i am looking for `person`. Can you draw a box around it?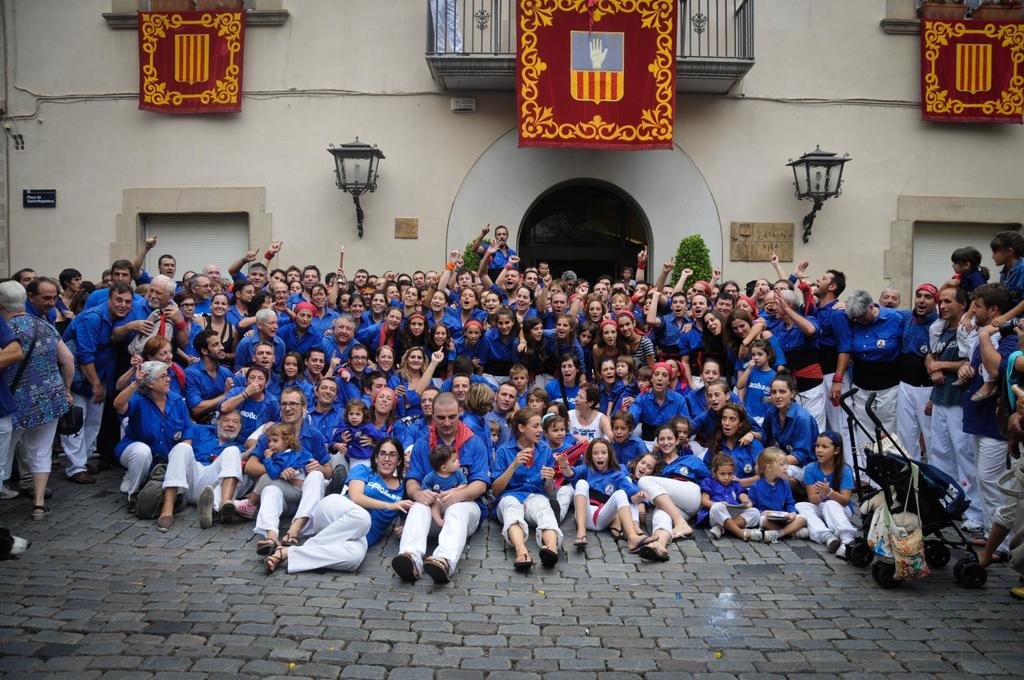
Sure, the bounding box is [left=392, top=391, right=495, bottom=583].
